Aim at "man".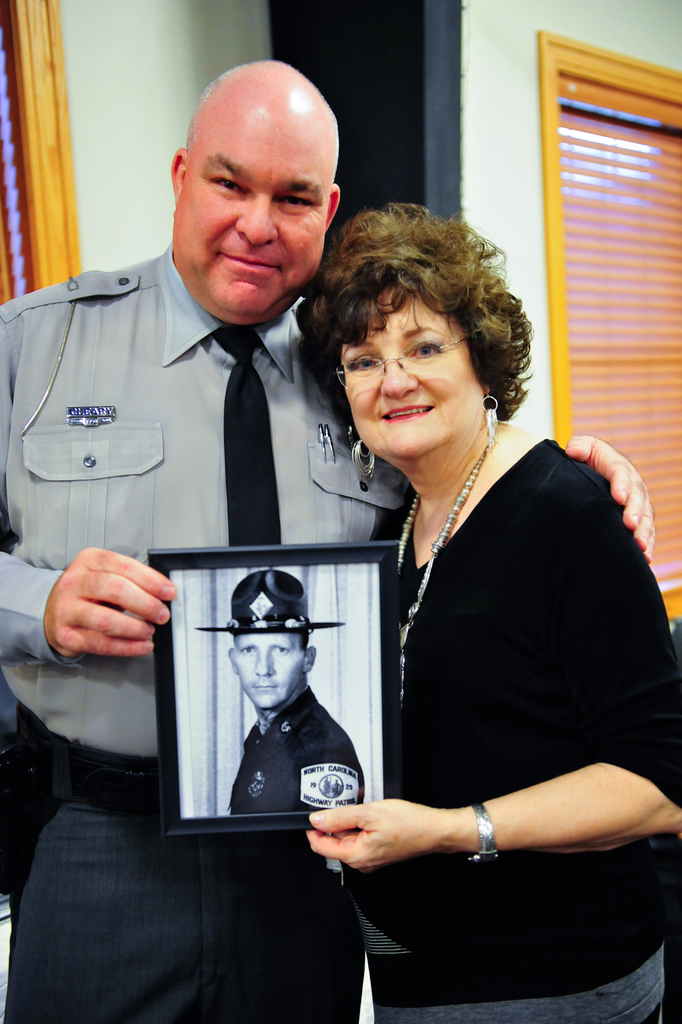
Aimed at (0,60,656,1023).
